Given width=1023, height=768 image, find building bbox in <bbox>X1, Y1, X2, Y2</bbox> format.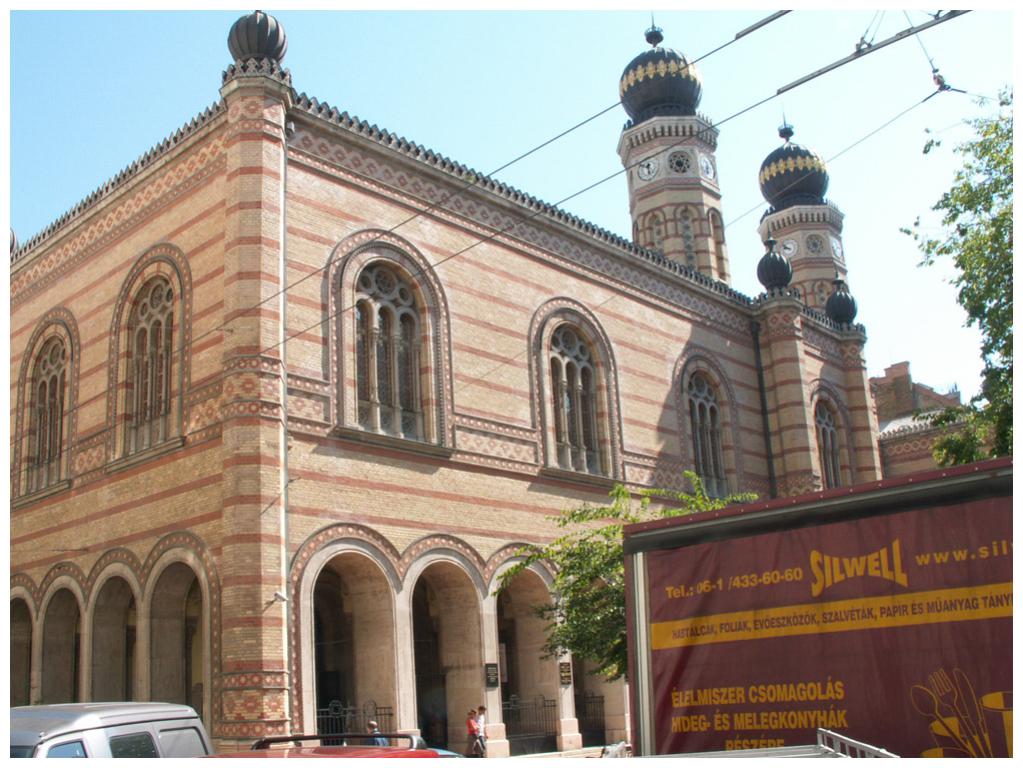
<bbox>10, 12, 1000, 757</bbox>.
